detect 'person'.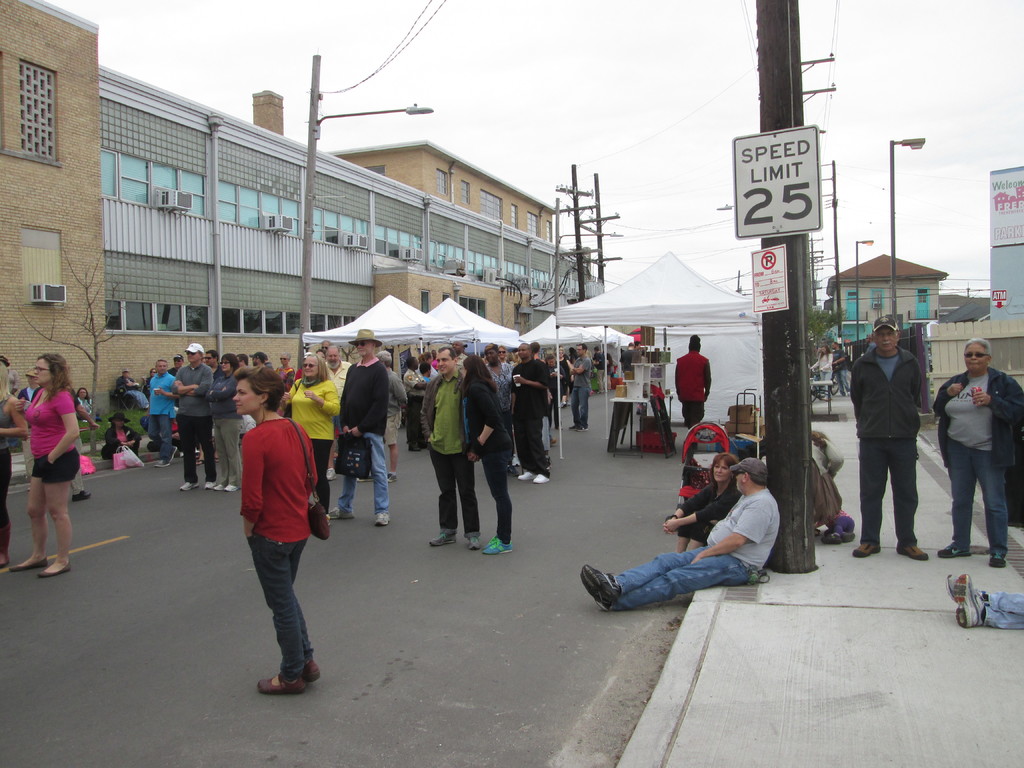
Detected at pyautogui.locateOnScreen(275, 353, 344, 508).
